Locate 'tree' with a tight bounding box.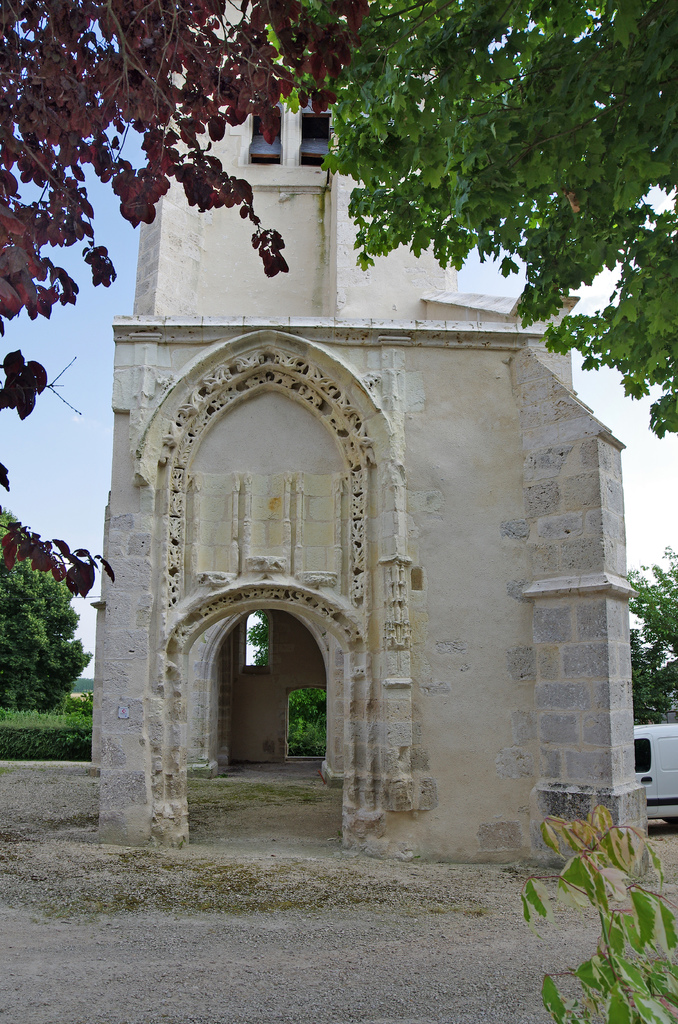
(244, 609, 337, 751).
